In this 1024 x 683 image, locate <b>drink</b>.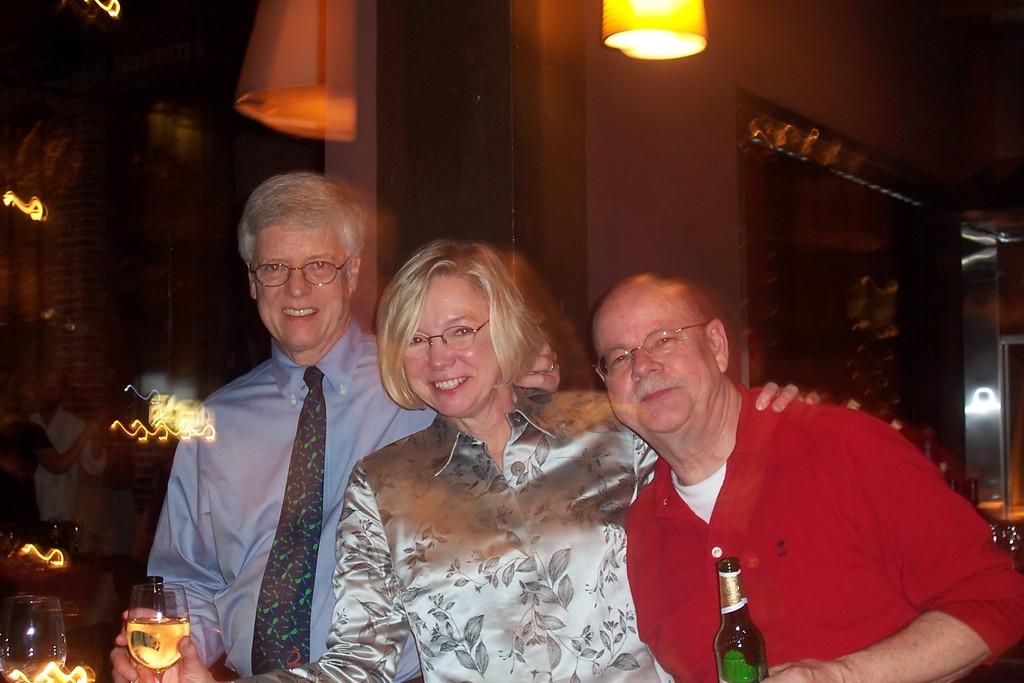
Bounding box: [129,619,192,671].
